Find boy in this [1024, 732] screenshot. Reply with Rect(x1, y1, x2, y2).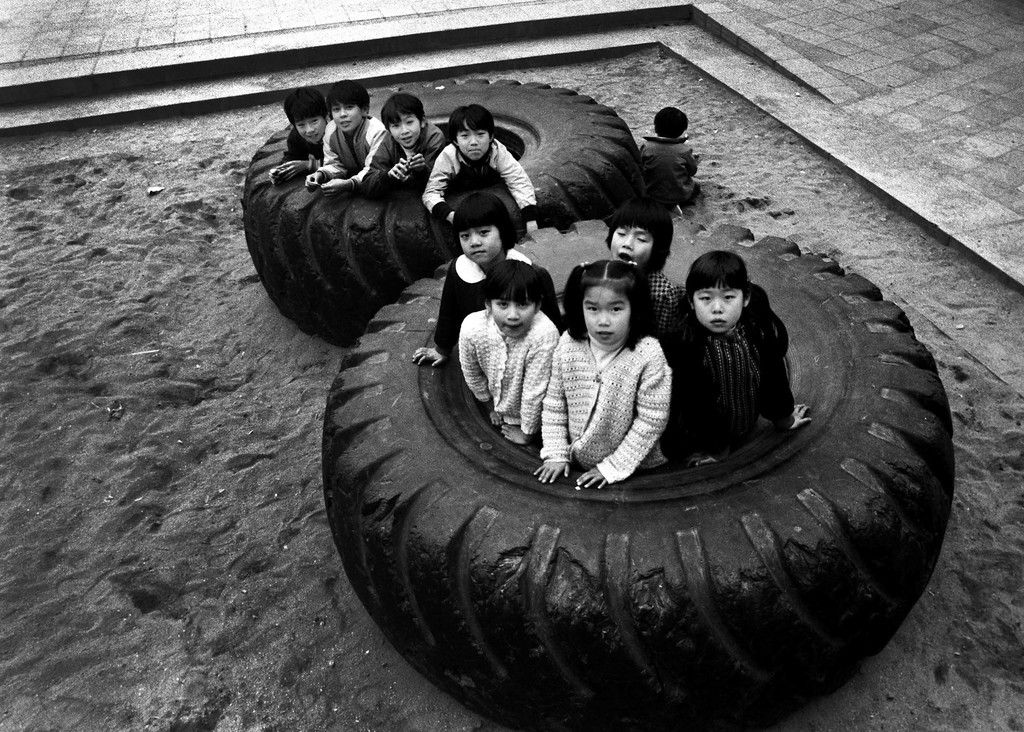
Rect(362, 89, 442, 194).
